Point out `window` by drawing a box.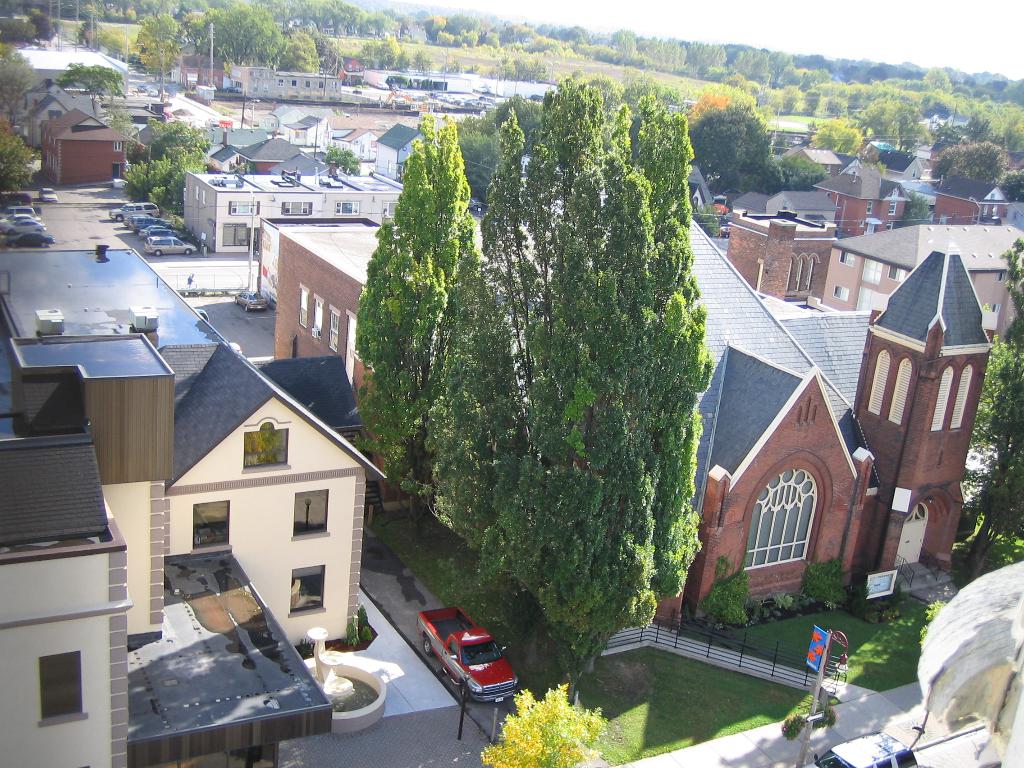
<region>228, 200, 260, 218</region>.
